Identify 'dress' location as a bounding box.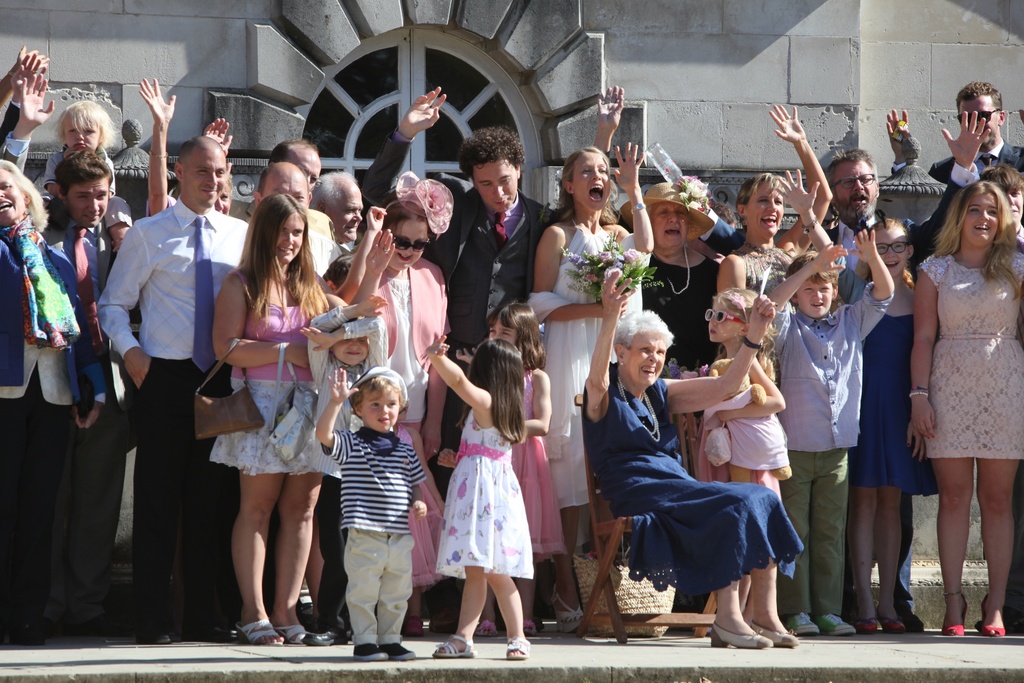
bbox=[511, 368, 566, 562].
